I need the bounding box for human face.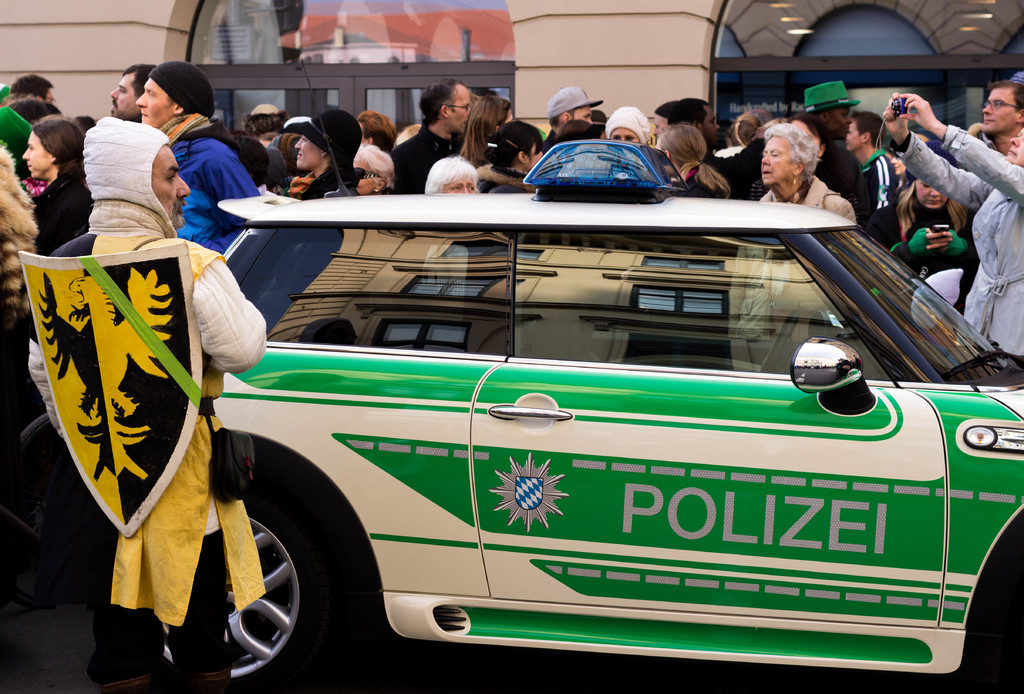
Here it is: 355 151 380 195.
